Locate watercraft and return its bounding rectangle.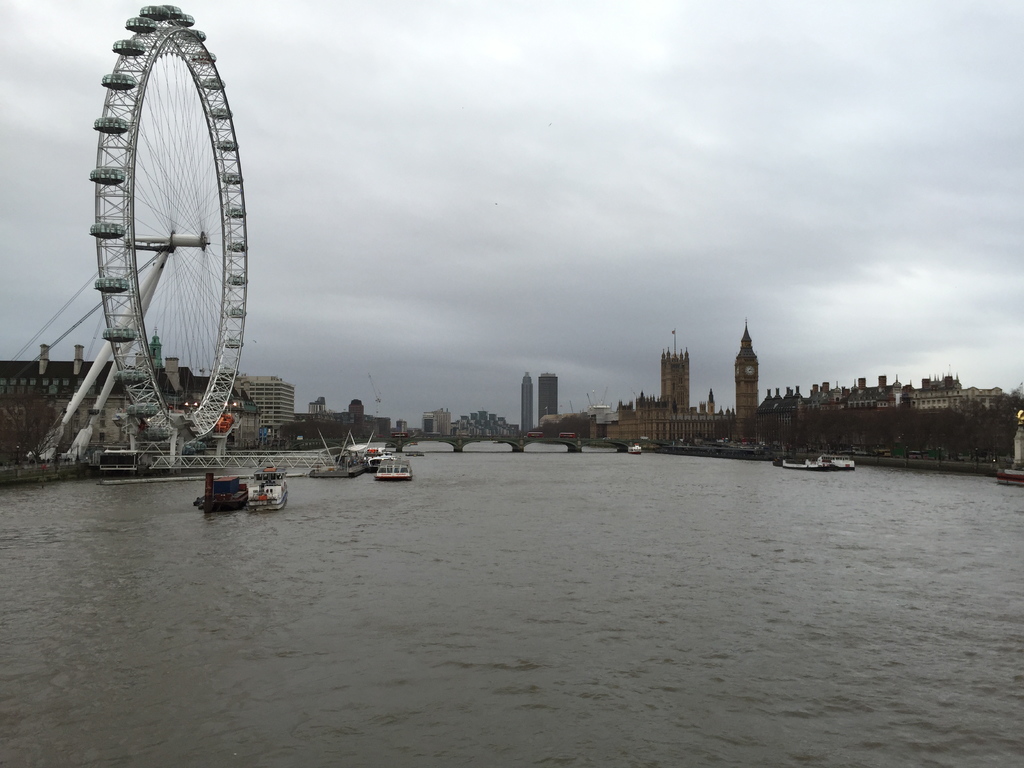
Rect(993, 462, 1023, 488).
